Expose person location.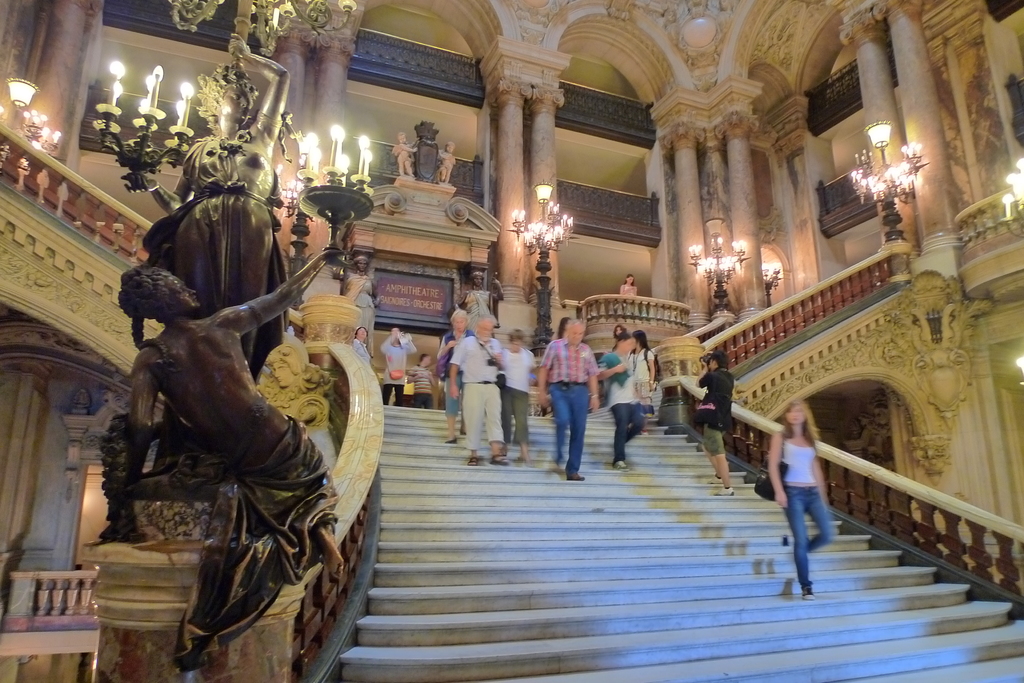
Exposed at {"left": 451, "top": 317, "right": 509, "bottom": 467}.
